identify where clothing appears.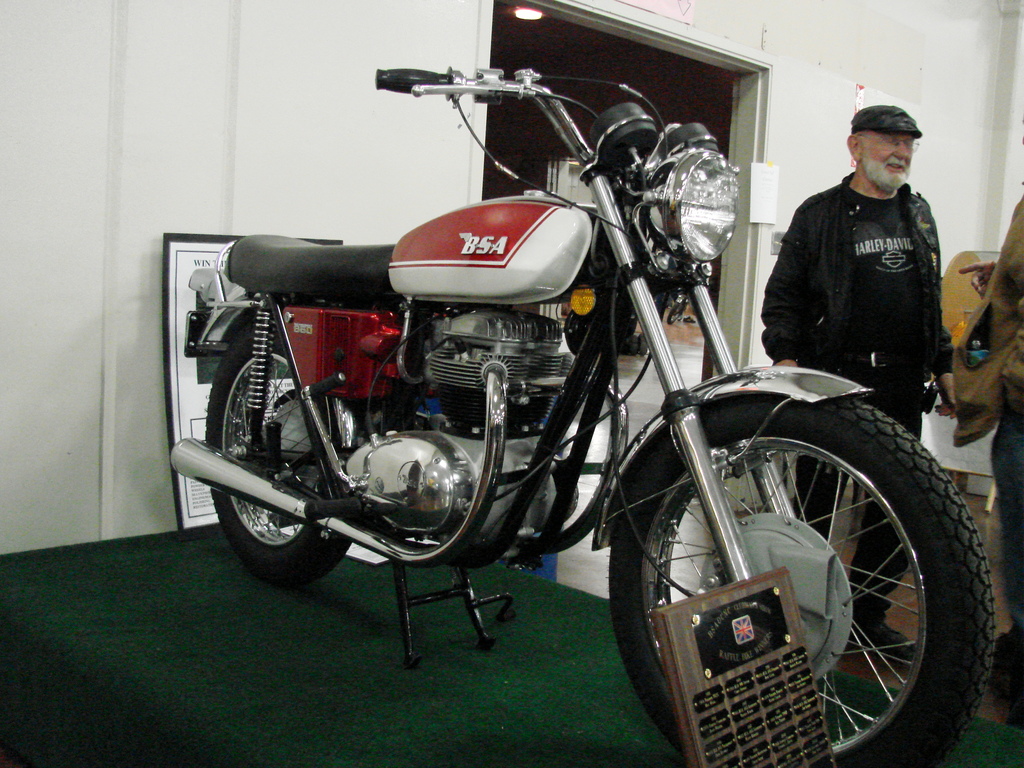
Appears at [763, 170, 951, 413].
